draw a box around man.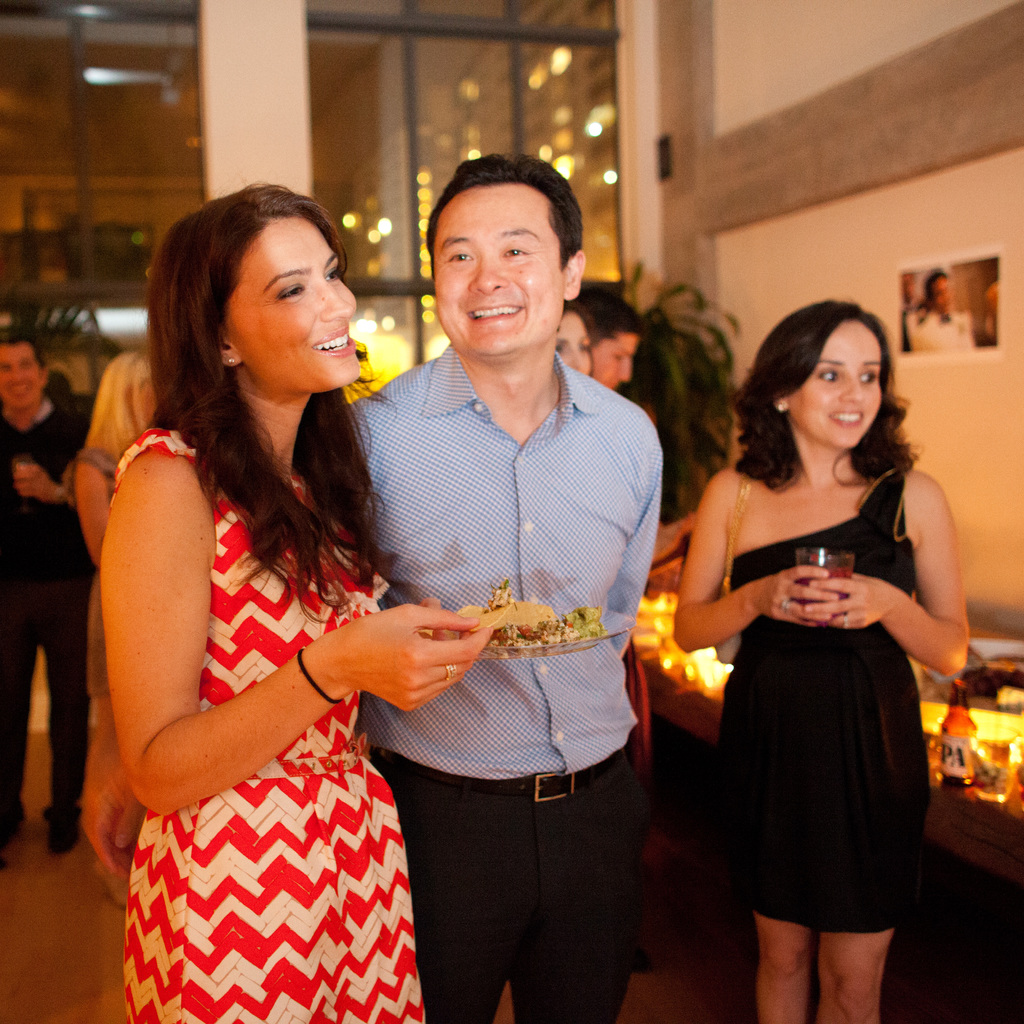
<region>0, 319, 100, 860</region>.
